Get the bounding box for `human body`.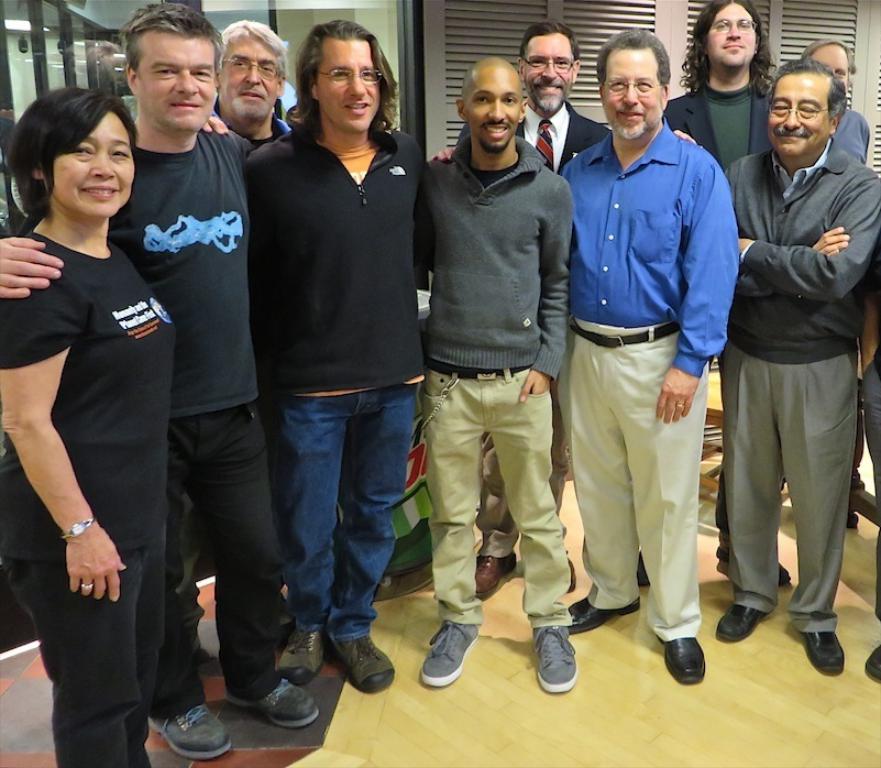
l=641, t=66, r=792, b=594.
